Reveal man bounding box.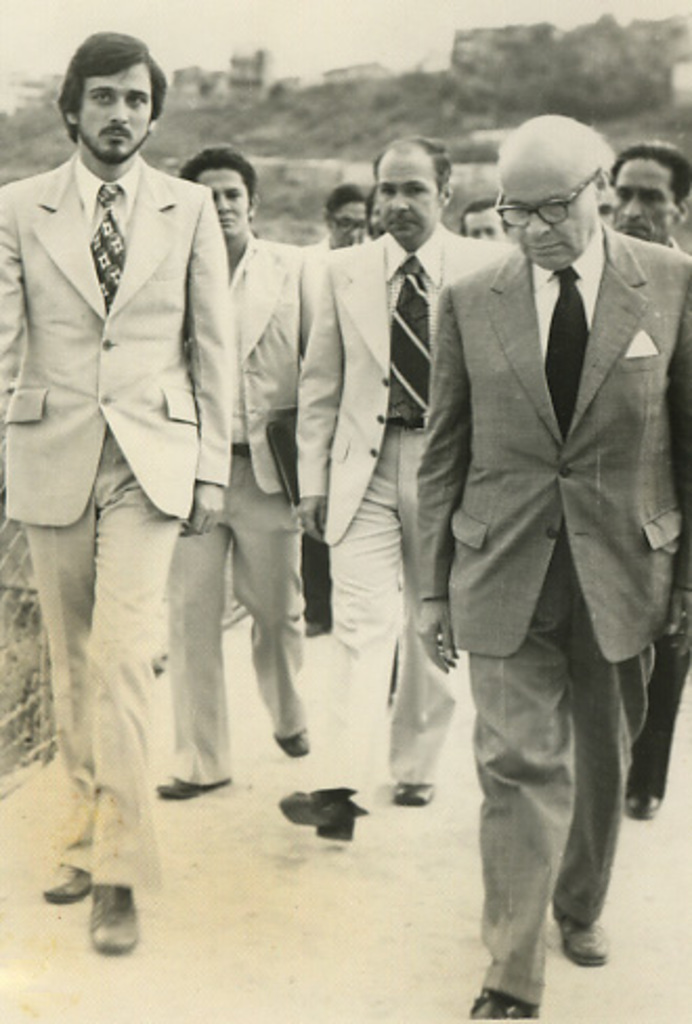
Revealed: 401:86:673:990.
